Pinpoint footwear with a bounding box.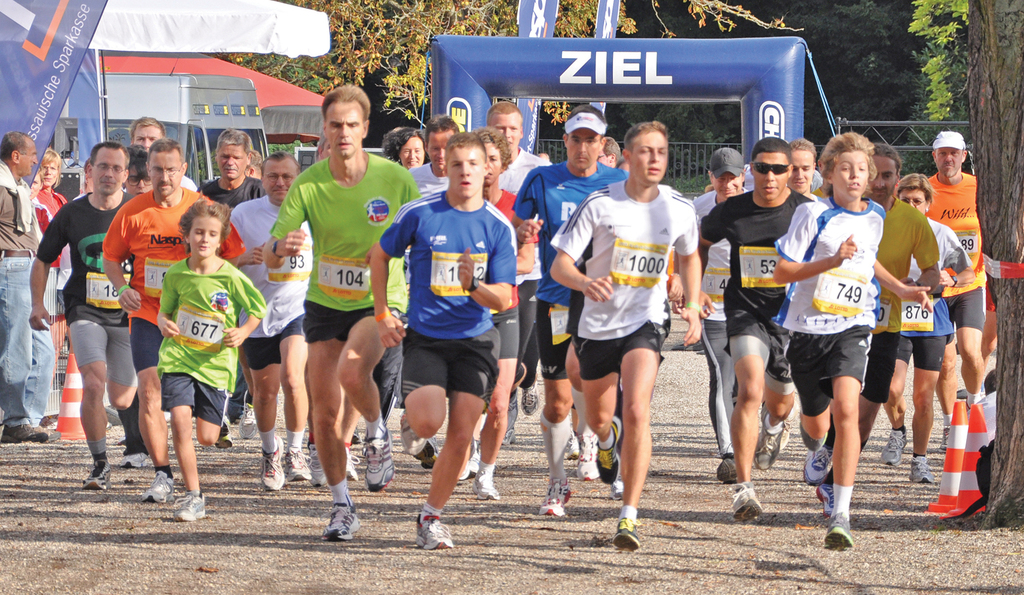
rect(404, 412, 430, 457).
